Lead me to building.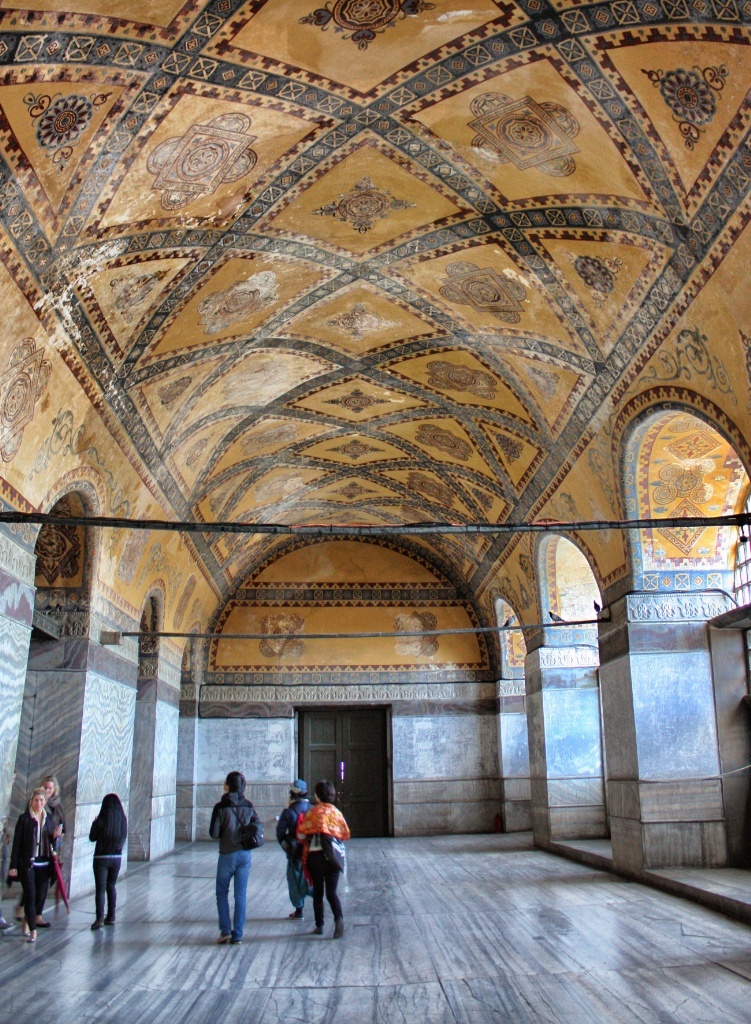
Lead to <bbox>0, 0, 750, 1023</bbox>.
